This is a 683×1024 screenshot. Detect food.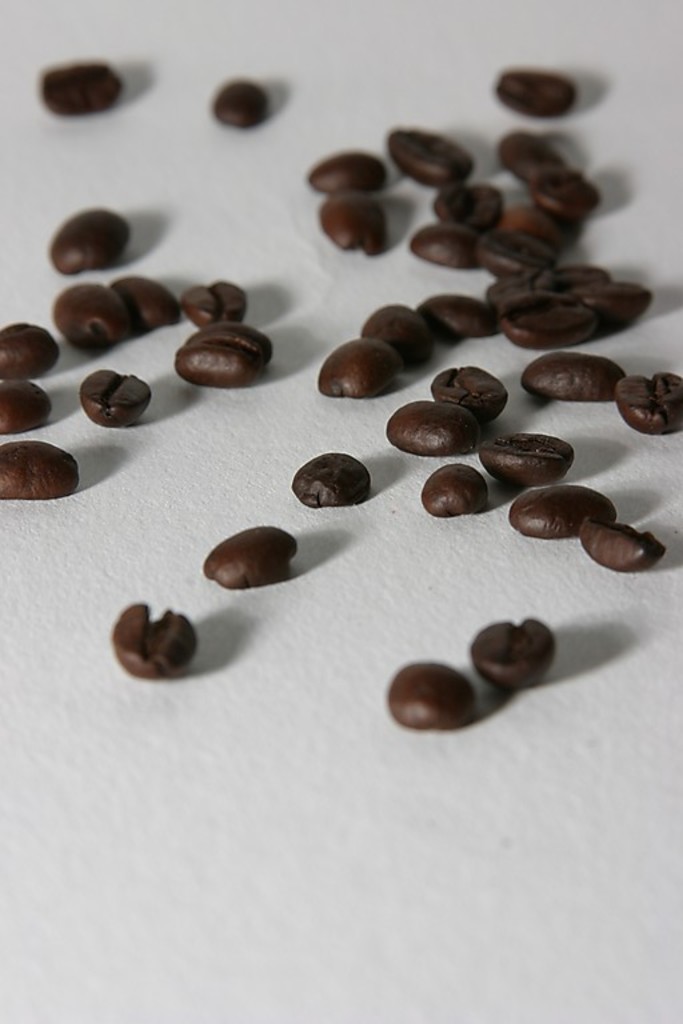
detection(412, 295, 507, 340).
